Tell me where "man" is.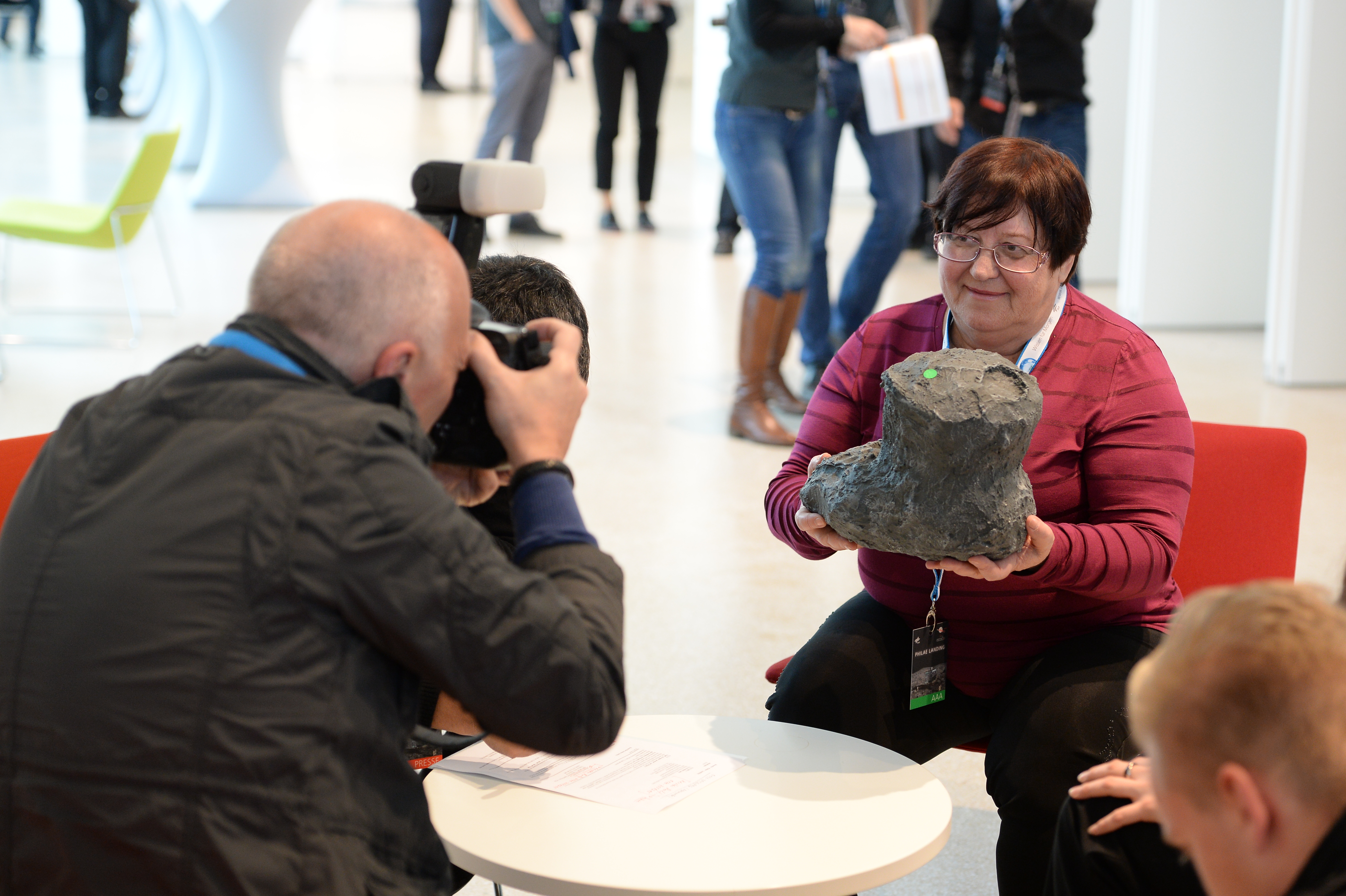
"man" is at <bbox>4, 45, 176, 240</bbox>.
